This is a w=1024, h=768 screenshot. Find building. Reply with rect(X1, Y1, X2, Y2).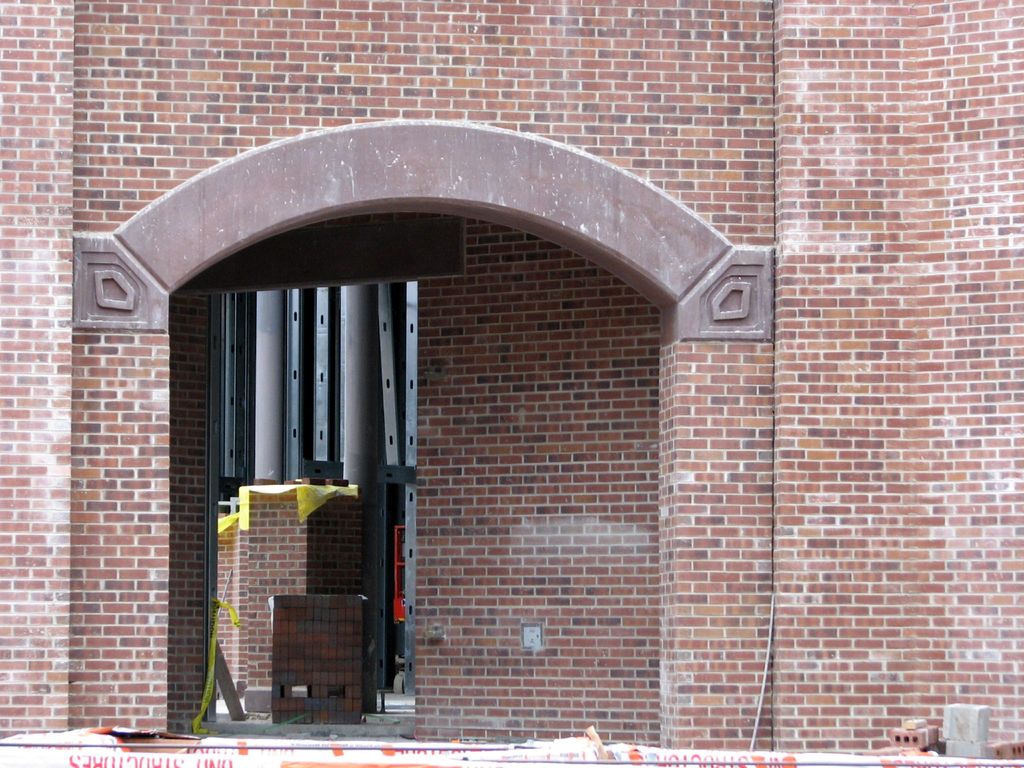
rect(0, 0, 1023, 757).
